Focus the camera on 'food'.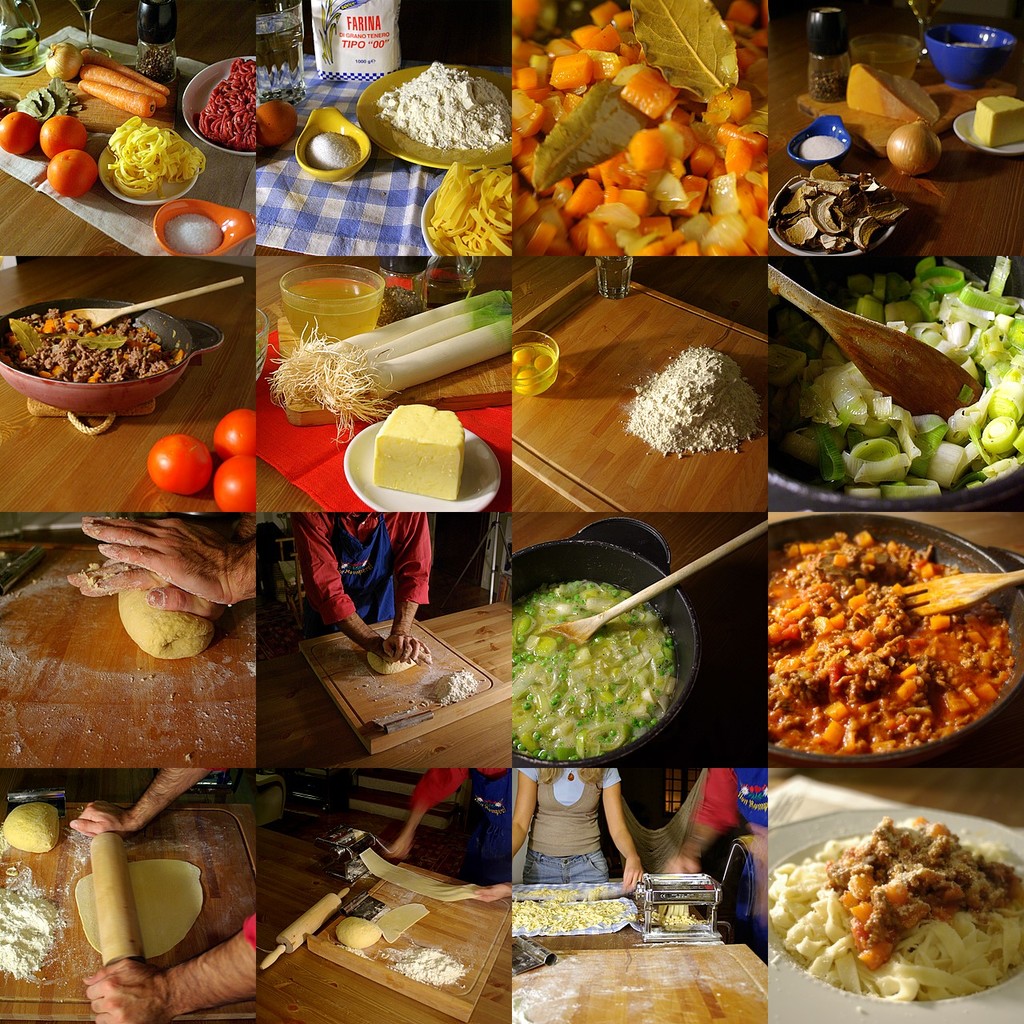
Focus region: (left=368, top=649, right=474, bottom=703).
